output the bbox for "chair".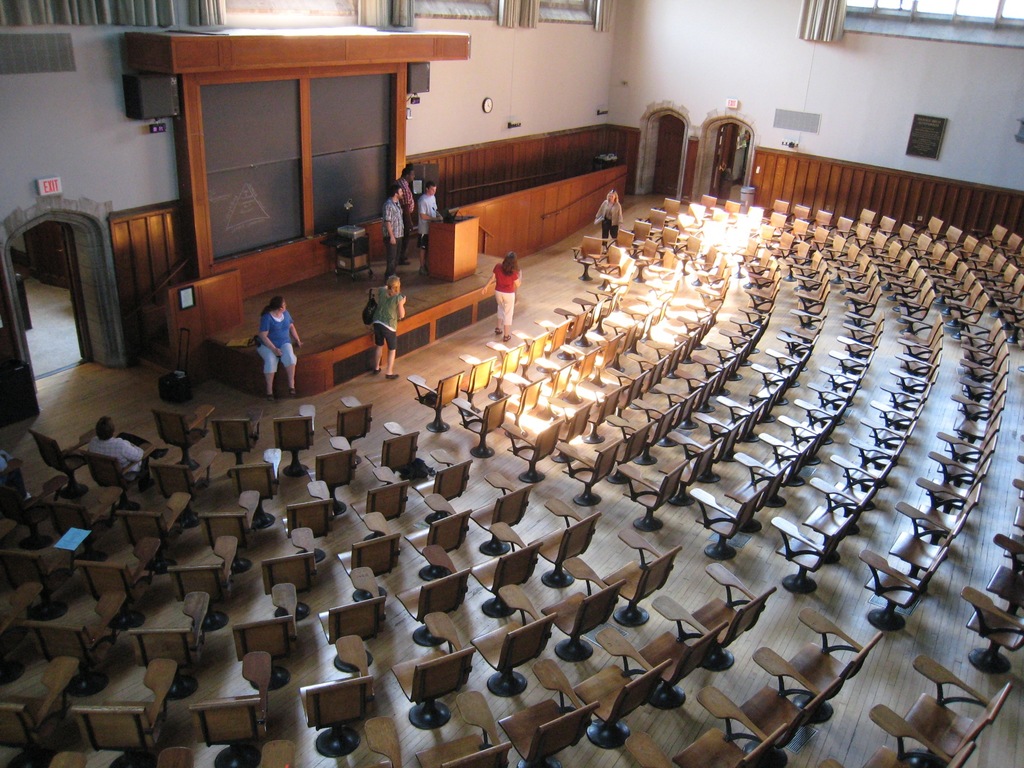
(826,349,871,394).
